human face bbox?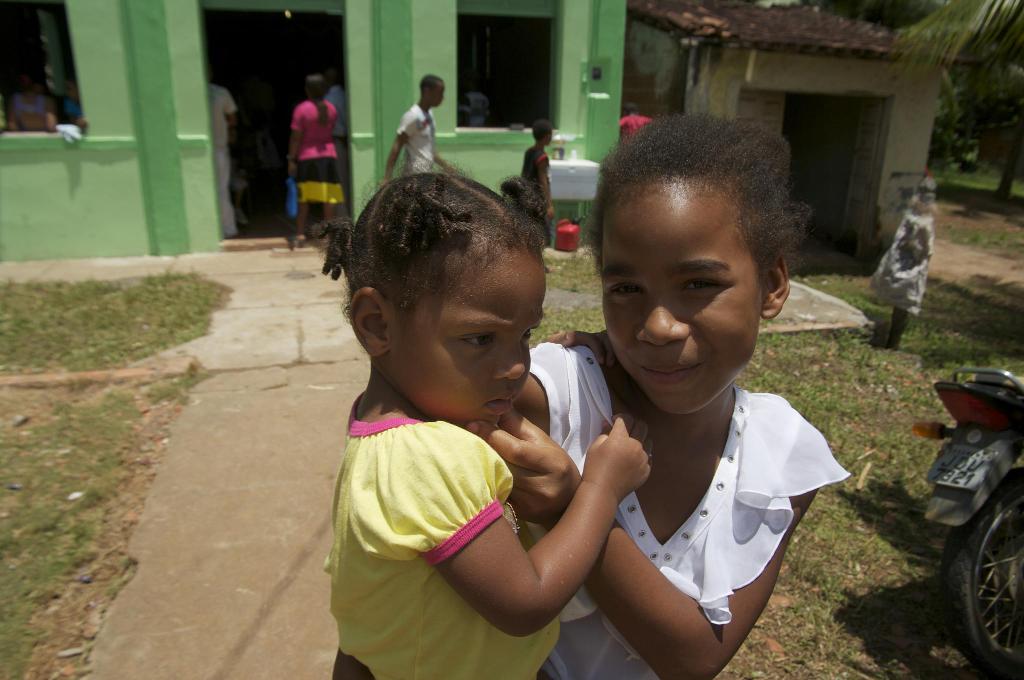
pyautogui.locateOnScreen(599, 189, 760, 410)
